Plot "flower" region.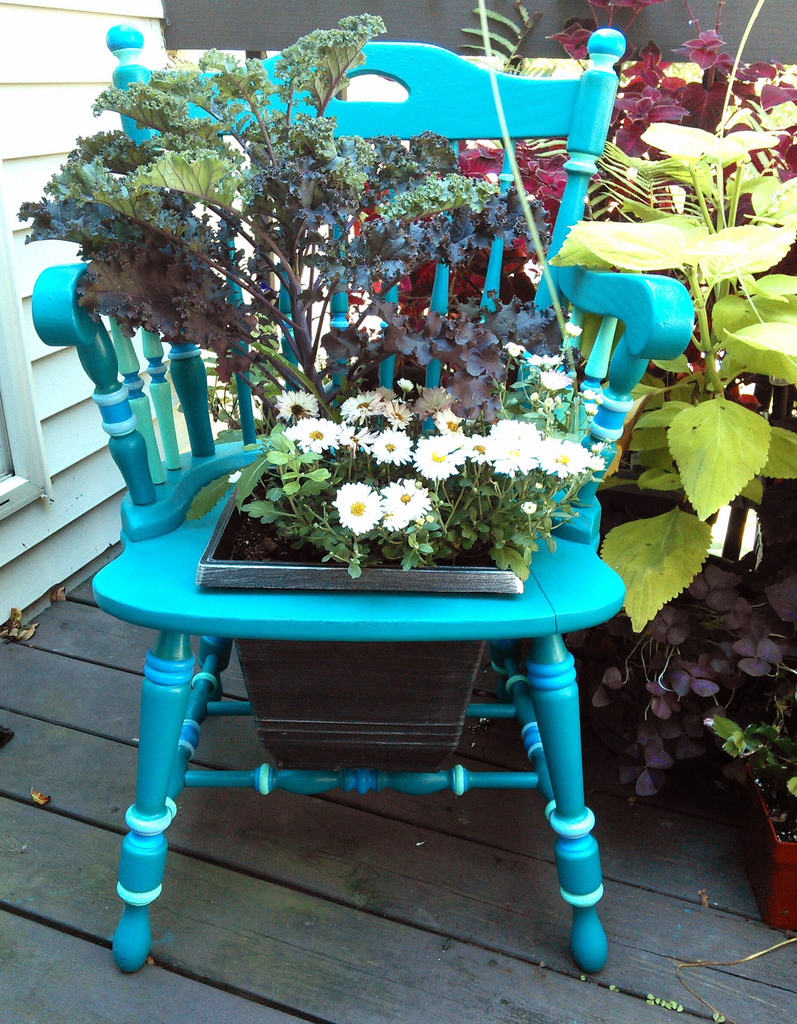
Plotted at bbox=(413, 385, 461, 418).
